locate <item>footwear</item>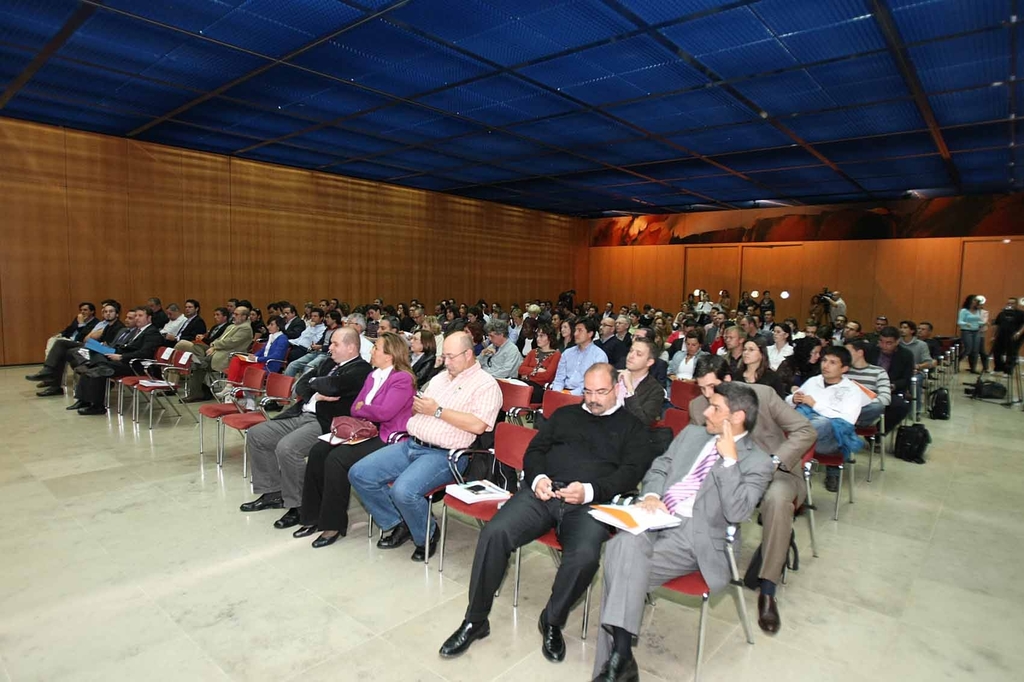
bbox=(216, 385, 234, 397)
